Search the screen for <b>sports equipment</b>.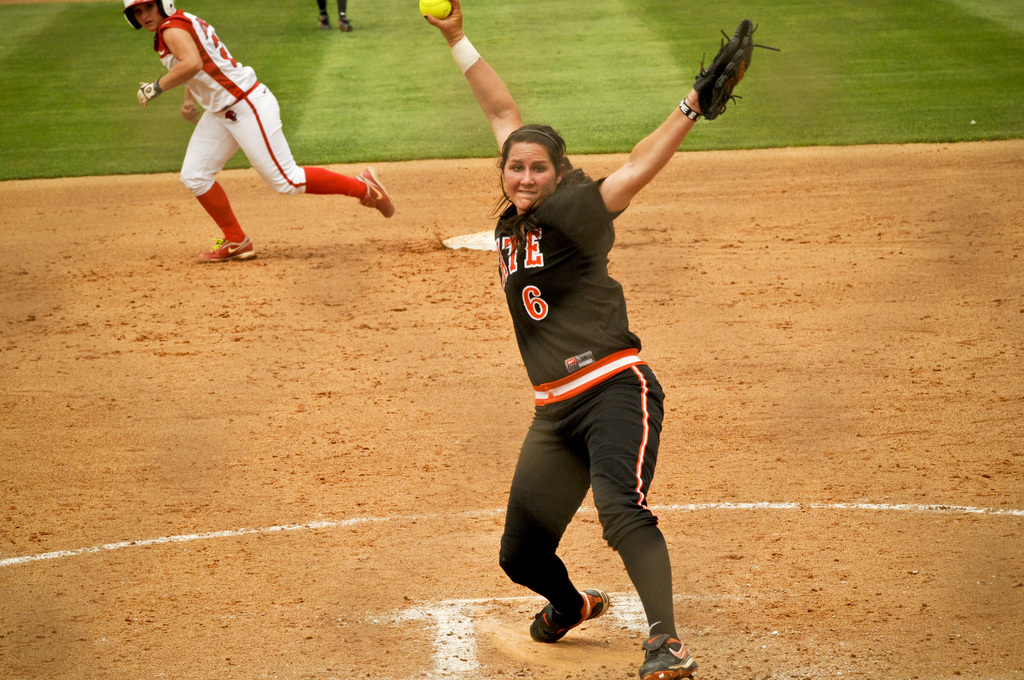
Found at [left=639, top=635, right=700, bottom=679].
